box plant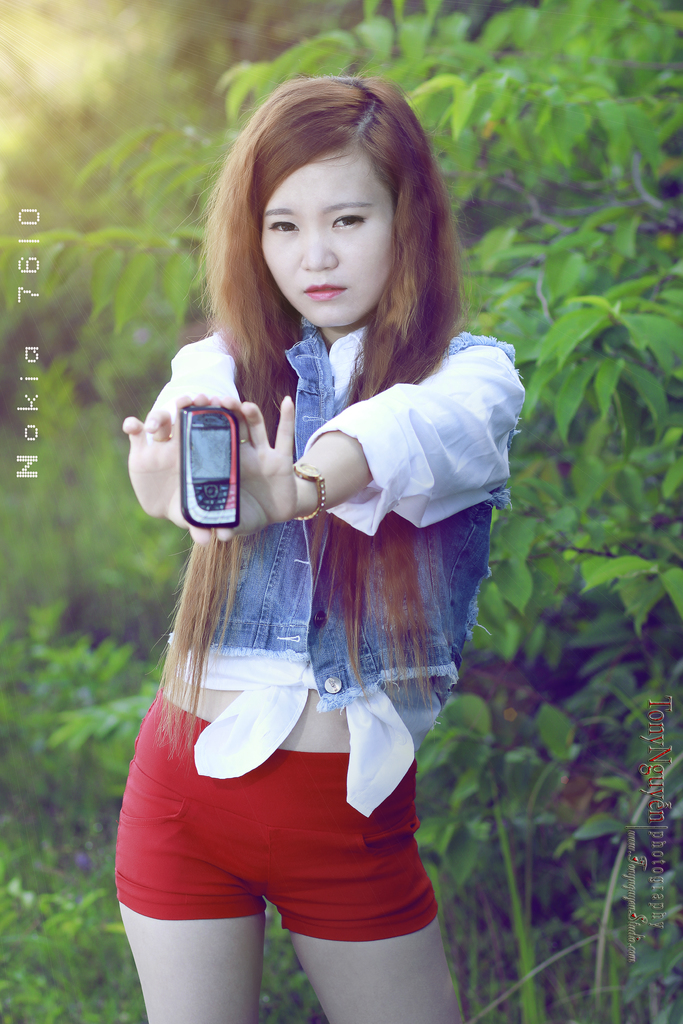
l=425, t=676, r=682, b=1023
